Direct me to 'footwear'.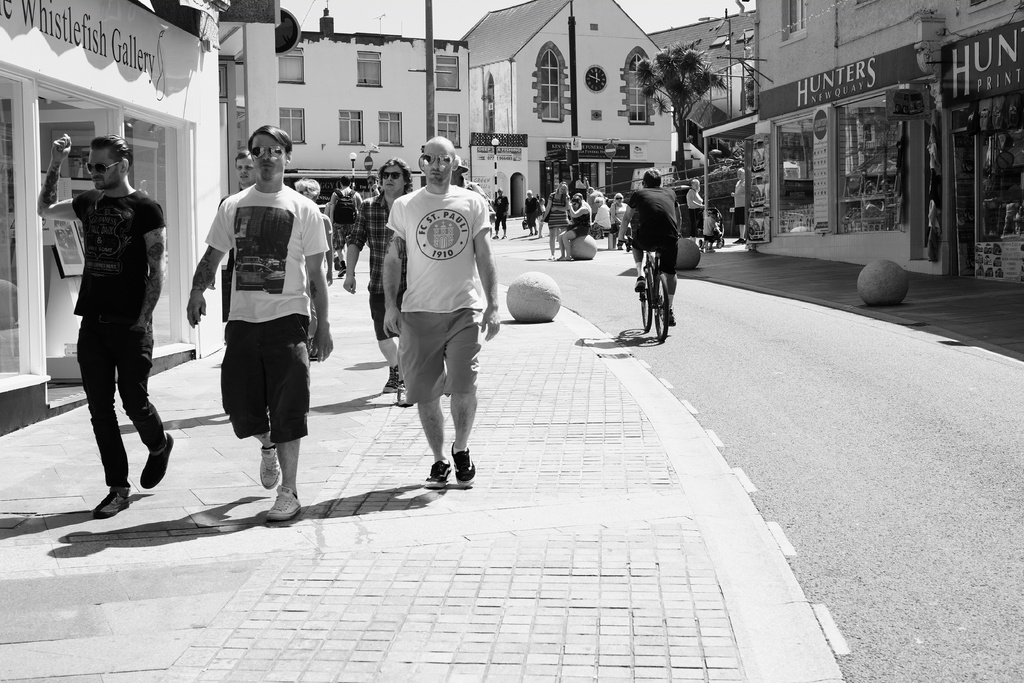
Direction: [left=265, top=488, right=304, bottom=520].
